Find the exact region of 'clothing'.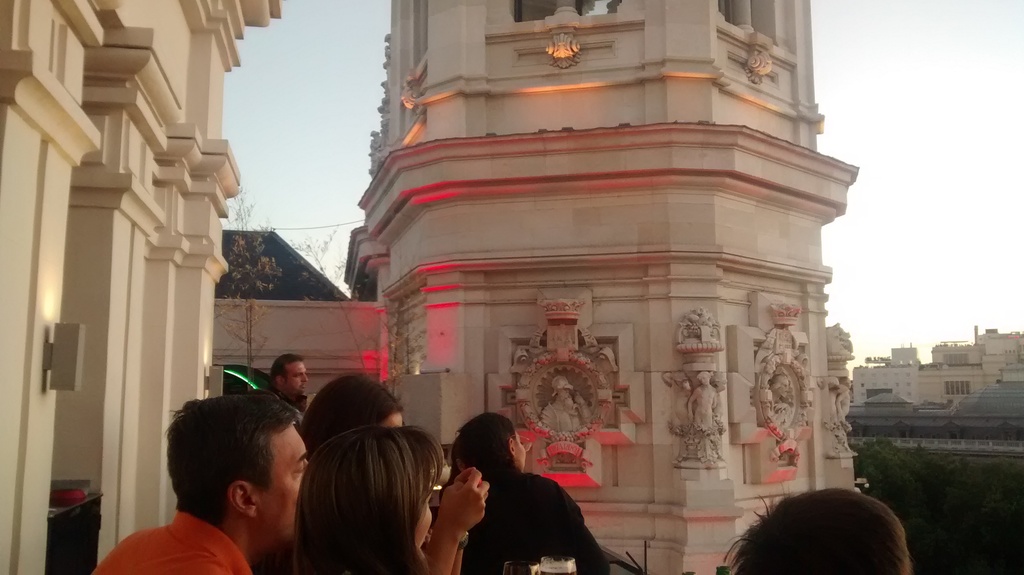
Exact region: region(440, 471, 614, 574).
